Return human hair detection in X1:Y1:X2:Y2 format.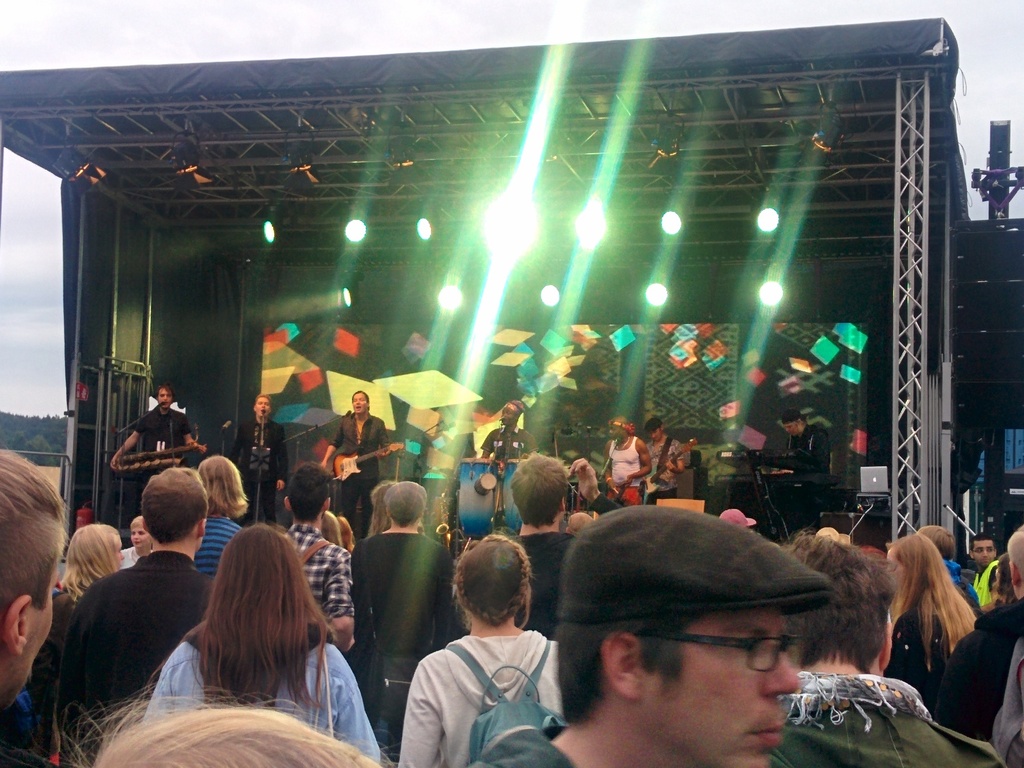
988:564:999:596.
